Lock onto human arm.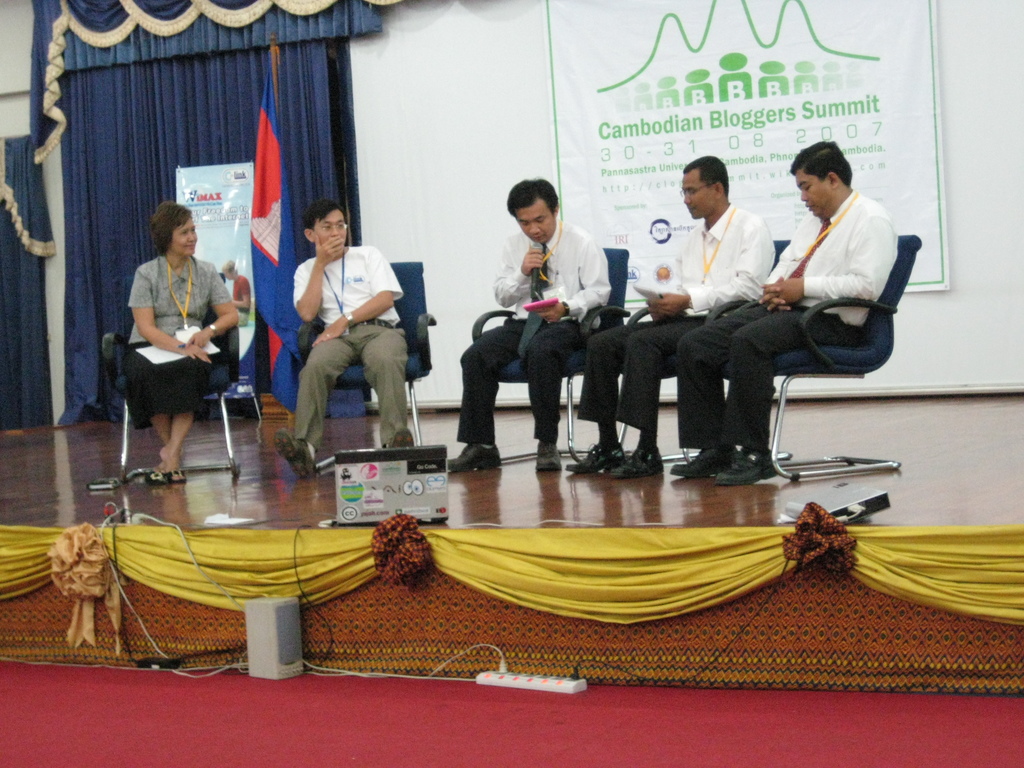
Locked: (762,204,895,307).
